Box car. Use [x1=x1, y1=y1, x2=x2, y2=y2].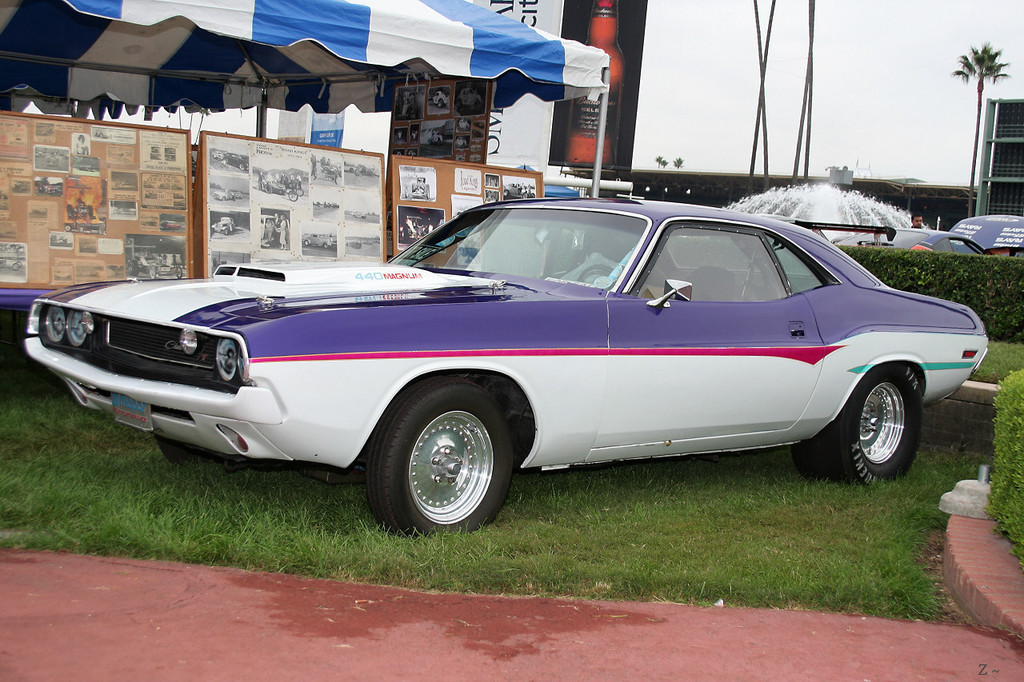
[x1=25, y1=197, x2=988, y2=539].
